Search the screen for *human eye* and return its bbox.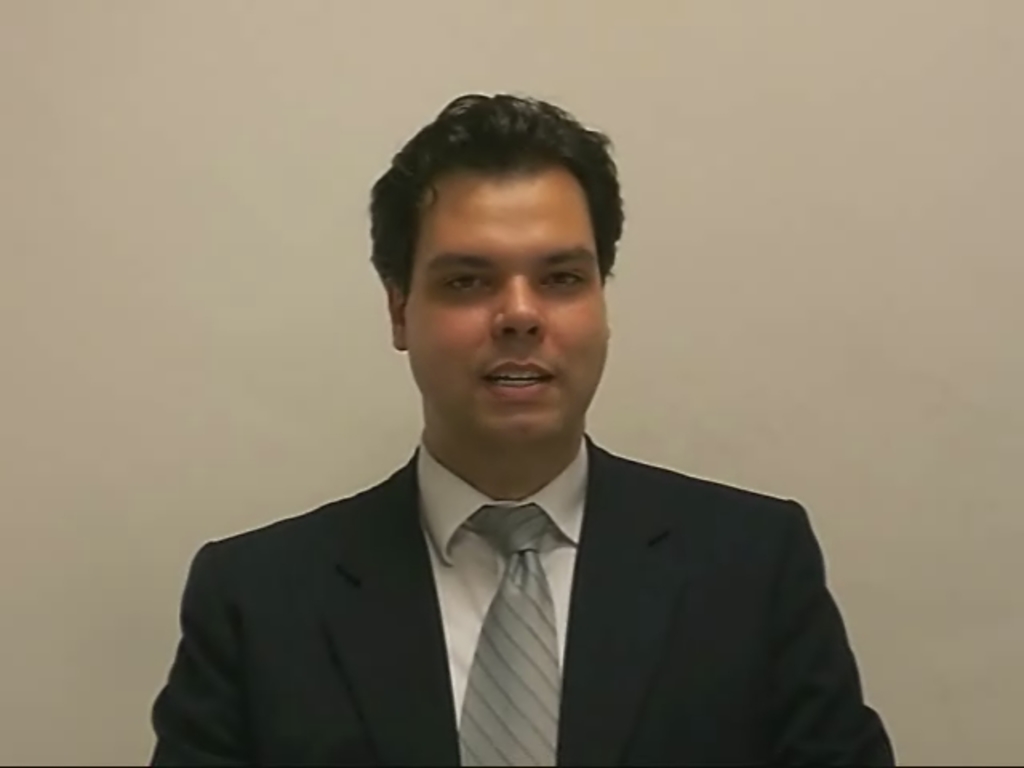
Found: l=445, t=272, r=488, b=291.
